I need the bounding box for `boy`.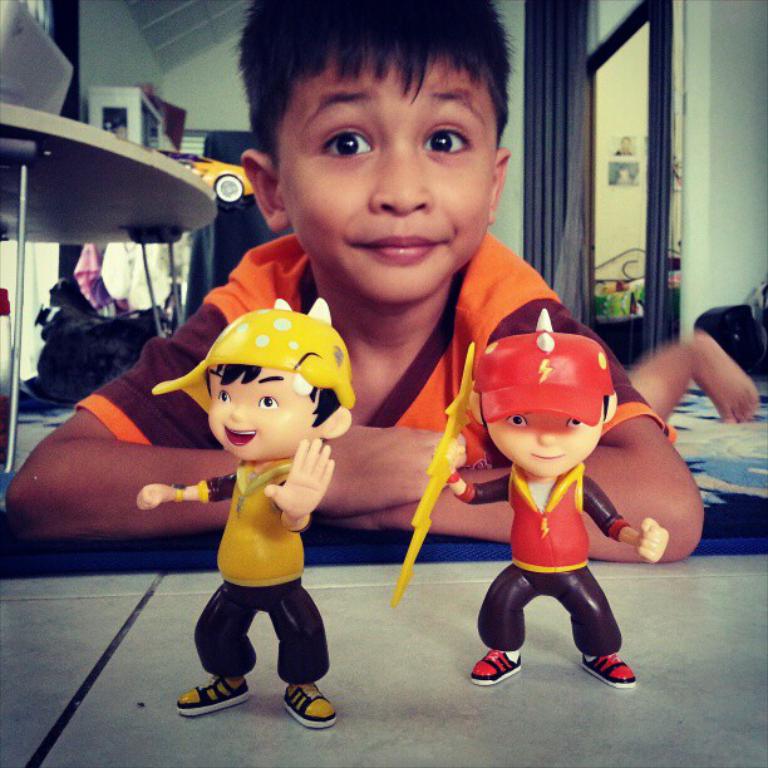
Here it is: select_region(0, 0, 759, 567).
